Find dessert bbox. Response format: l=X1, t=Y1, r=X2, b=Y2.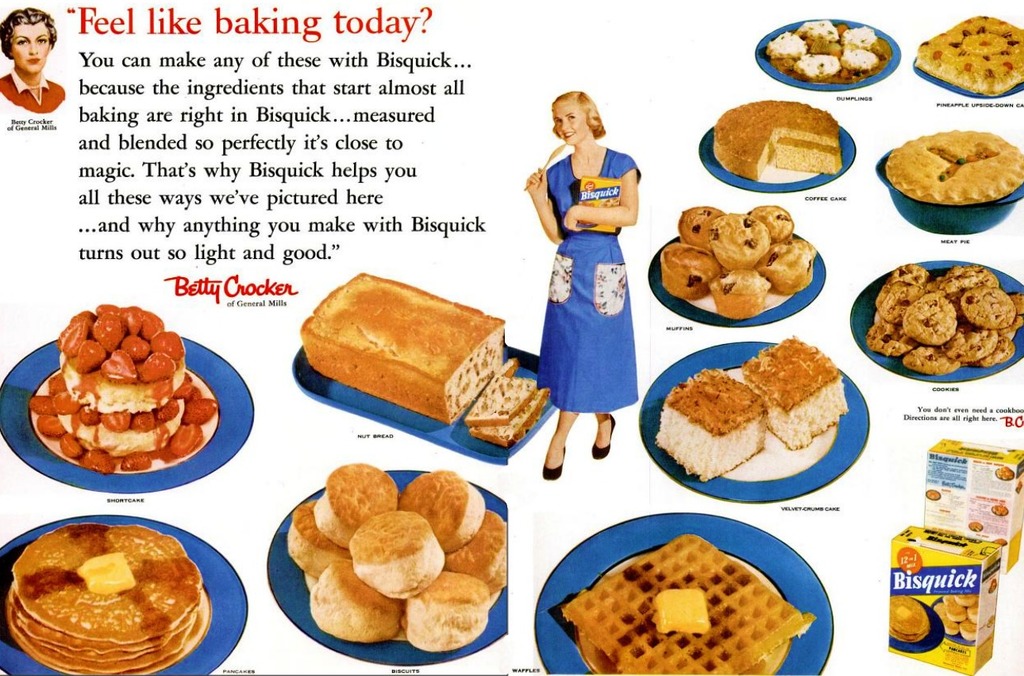
l=958, t=313, r=987, b=359.
